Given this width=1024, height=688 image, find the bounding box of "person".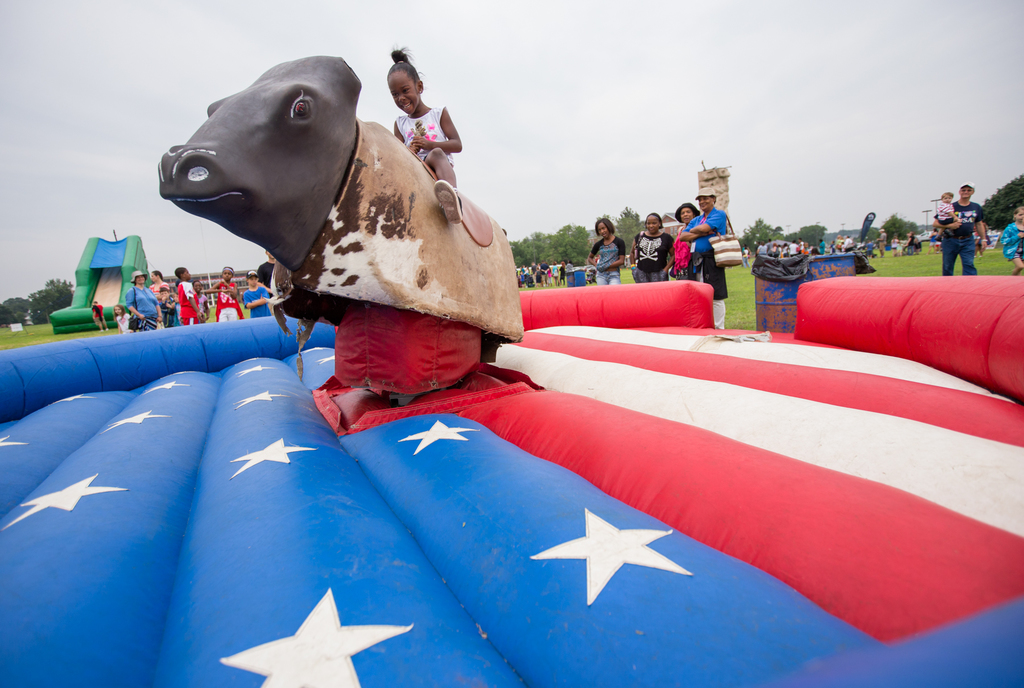
<bbox>588, 217, 630, 286</bbox>.
